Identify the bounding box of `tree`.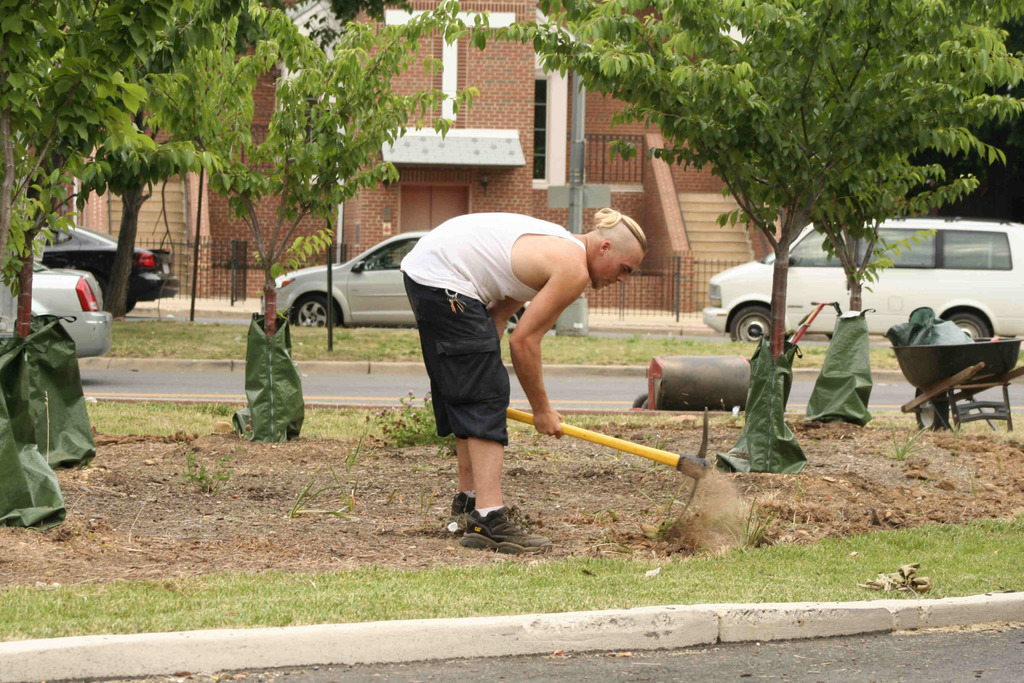
detection(194, 0, 490, 434).
